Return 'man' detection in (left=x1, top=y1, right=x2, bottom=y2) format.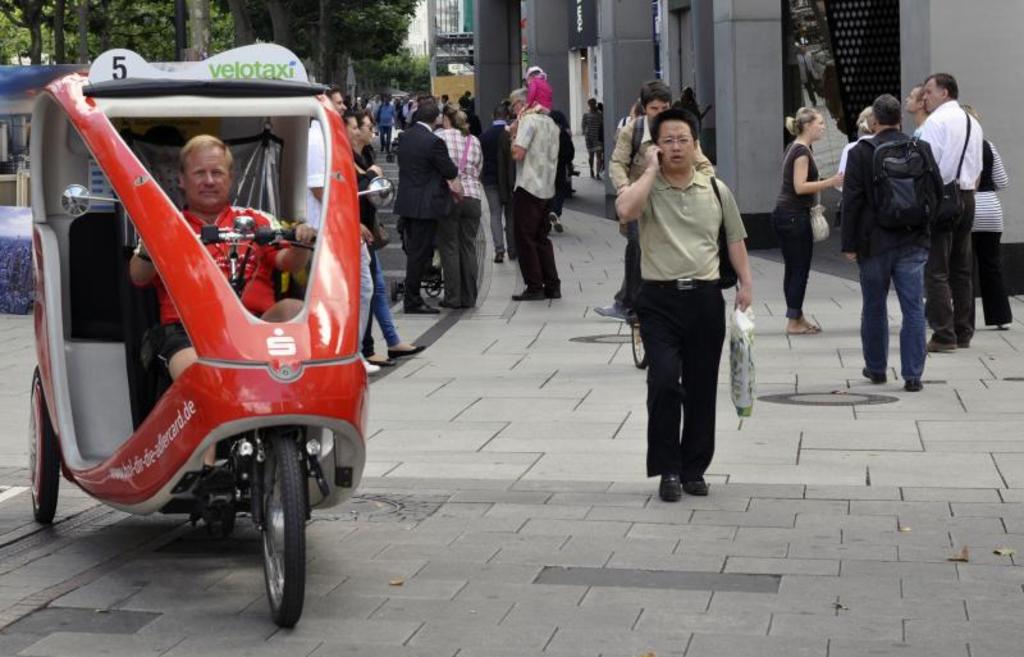
(left=899, top=81, right=929, bottom=154).
